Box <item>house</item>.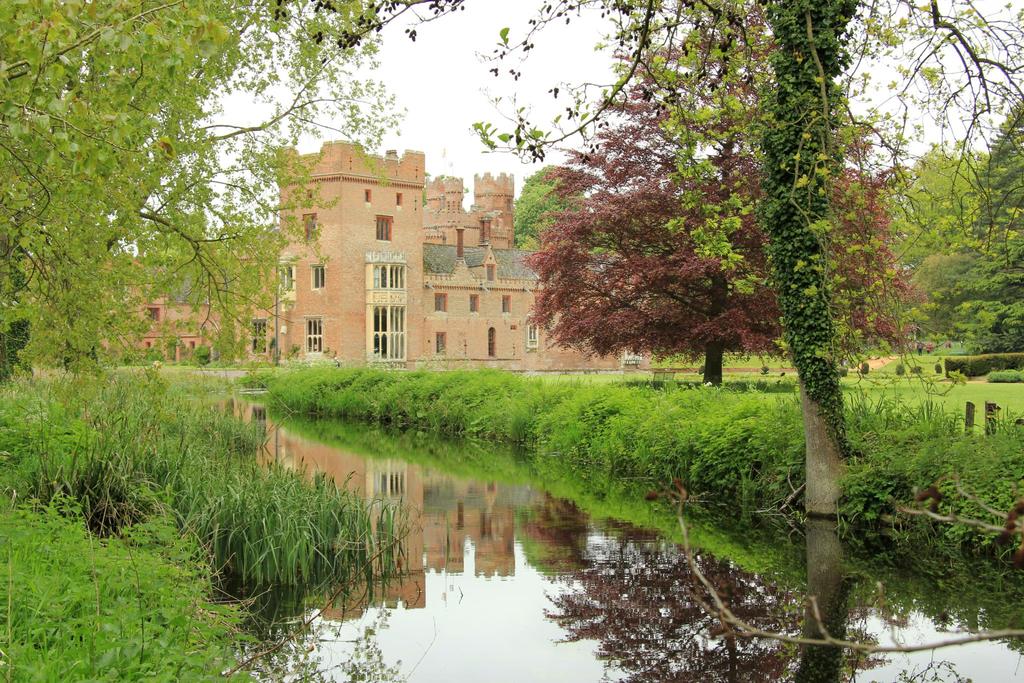
<box>22,142,653,372</box>.
